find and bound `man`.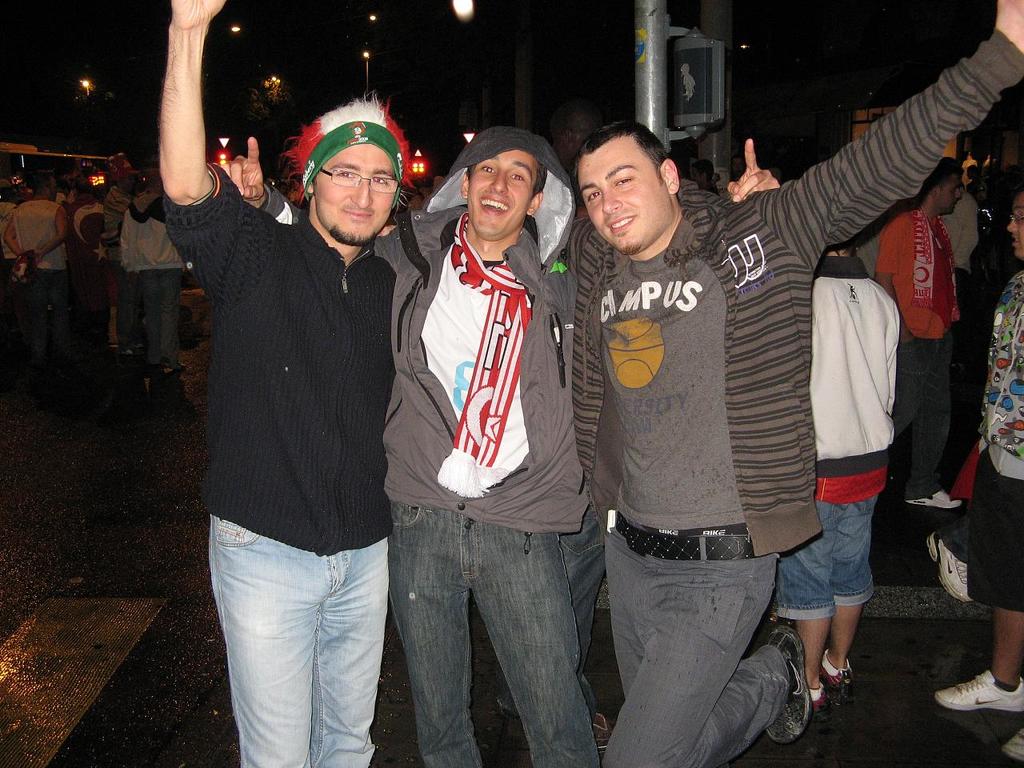
Bound: {"left": 218, "top": 126, "right": 780, "bottom": 766}.
